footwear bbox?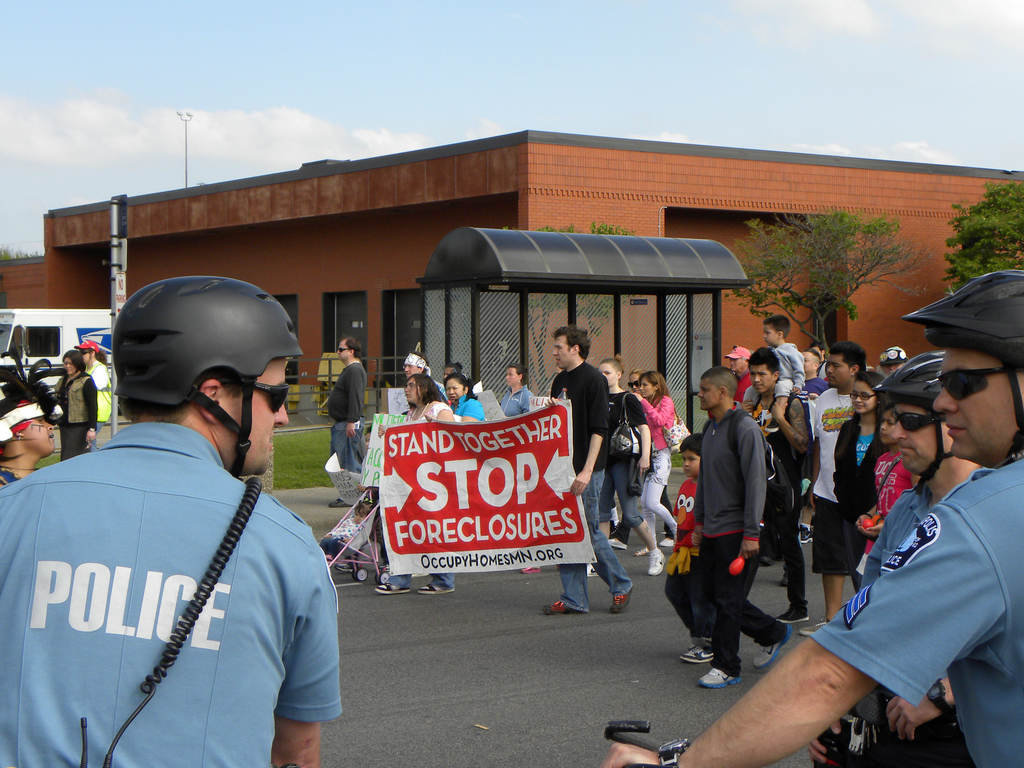
[left=760, top=554, right=774, bottom=568]
